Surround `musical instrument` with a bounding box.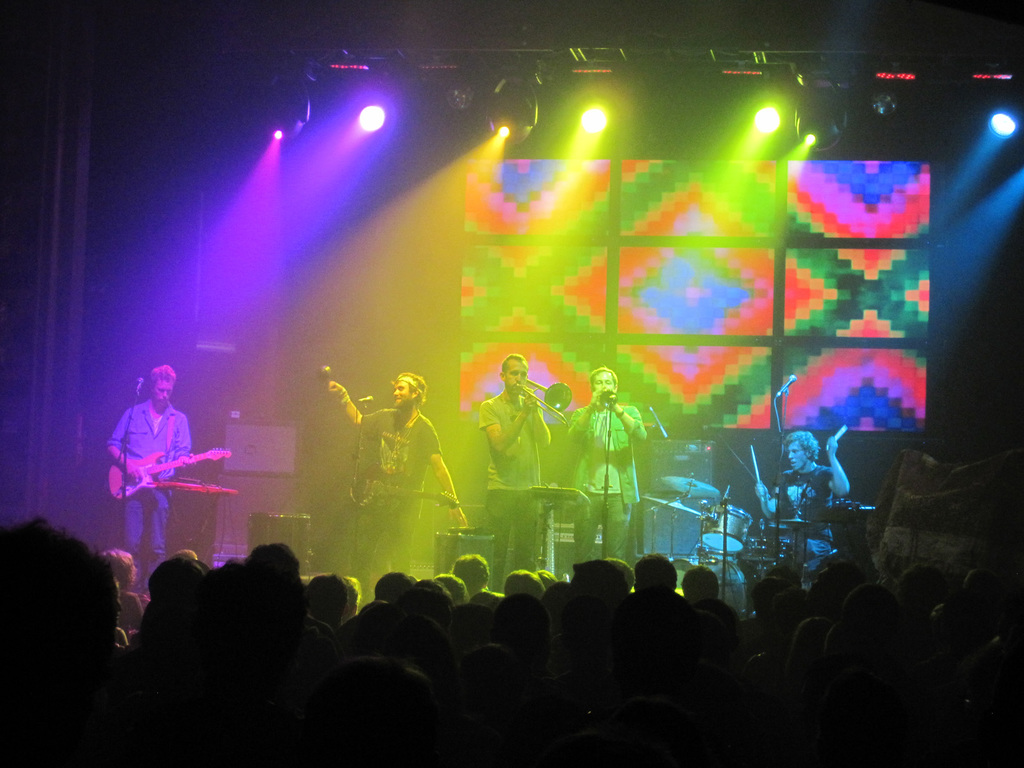
bbox(344, 462, 464, 512).
